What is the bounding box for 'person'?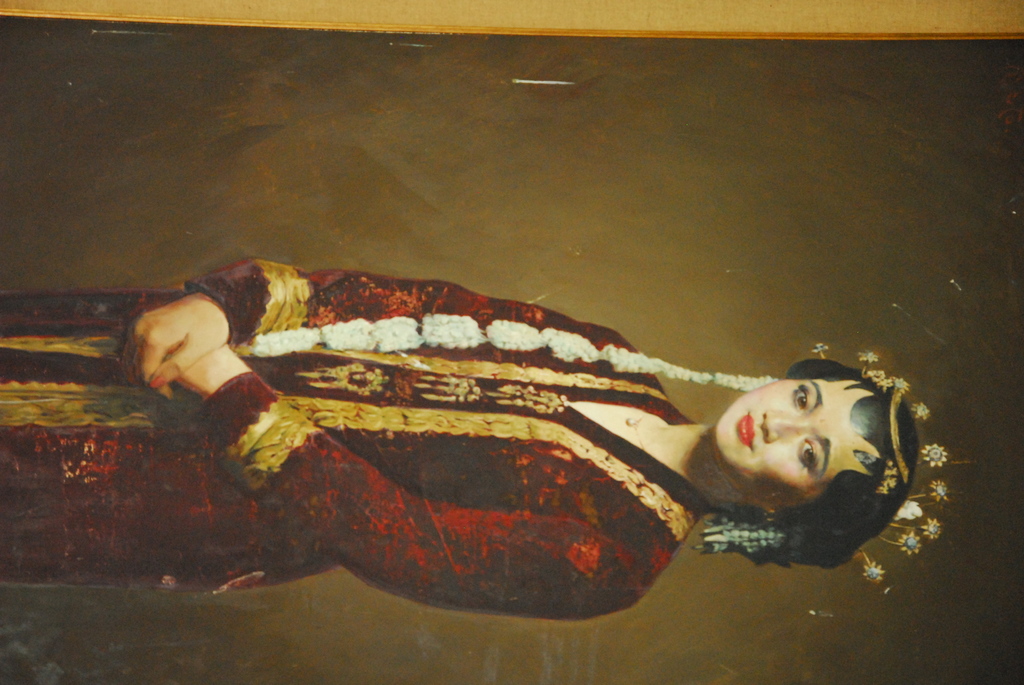
{"left": 10, "top": 256, "right": 956, "bottom": 623}.
